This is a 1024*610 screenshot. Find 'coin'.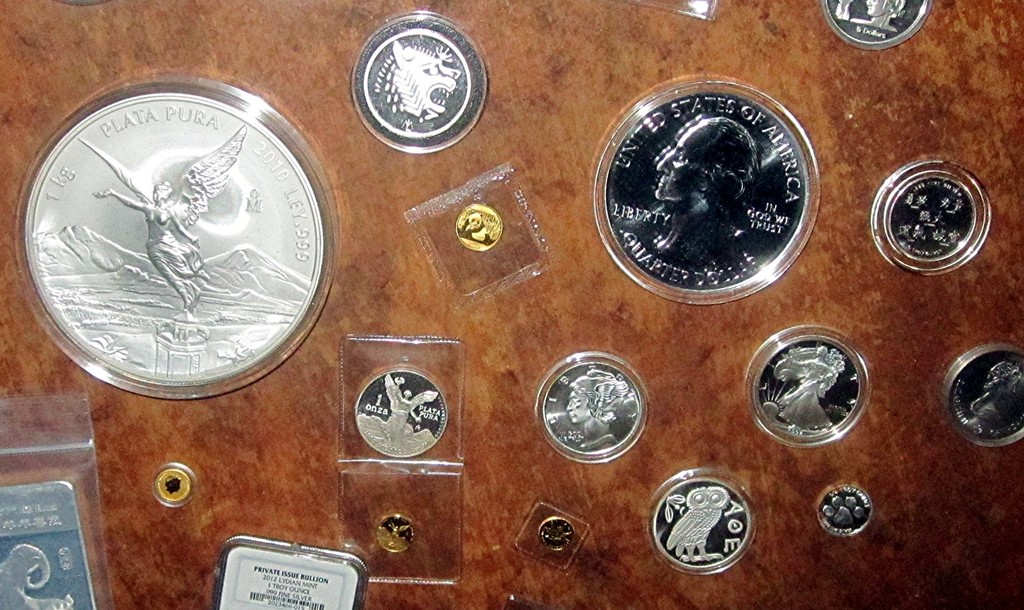
Bounding box: [899, 176, 980, 259].
